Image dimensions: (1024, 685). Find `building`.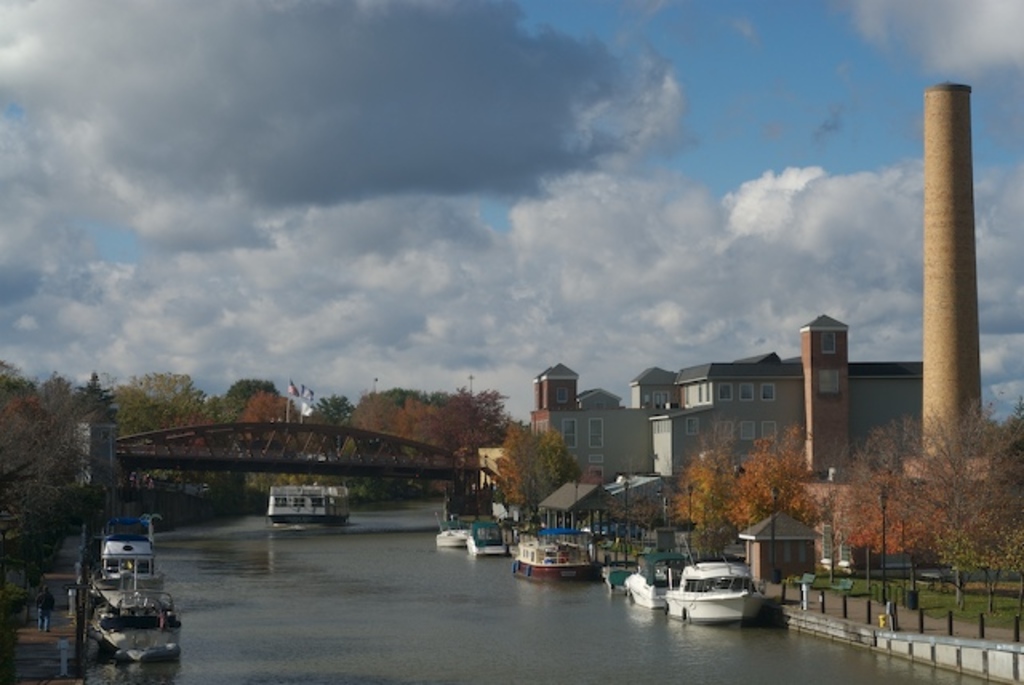
box(531, 315, 925, 495).
